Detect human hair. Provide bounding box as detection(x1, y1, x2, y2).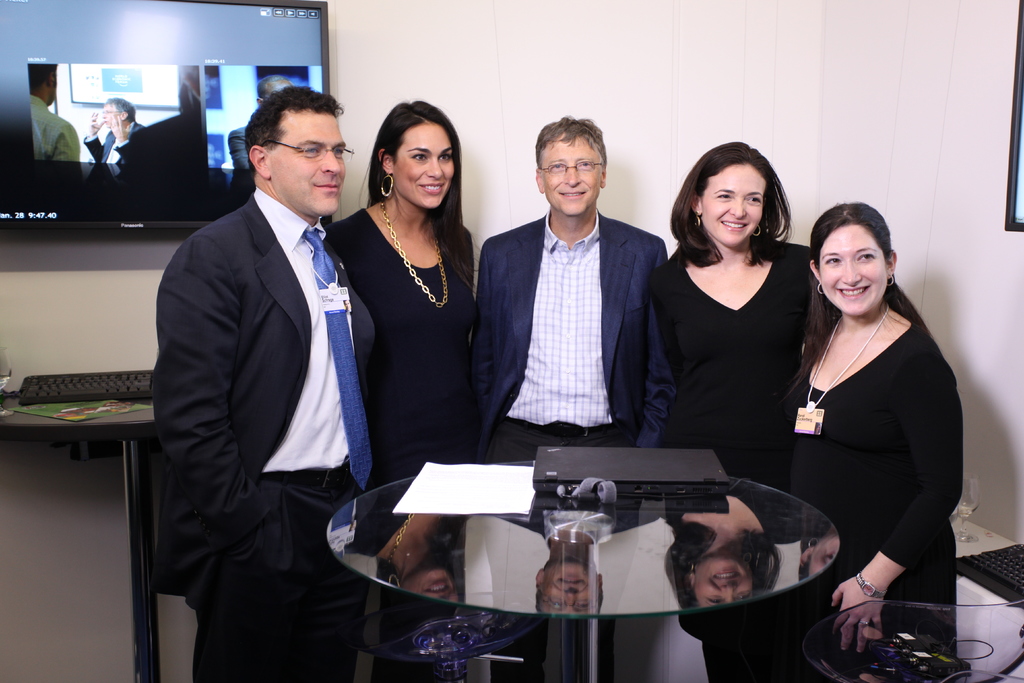
detection(29, 64, 58, 93).
